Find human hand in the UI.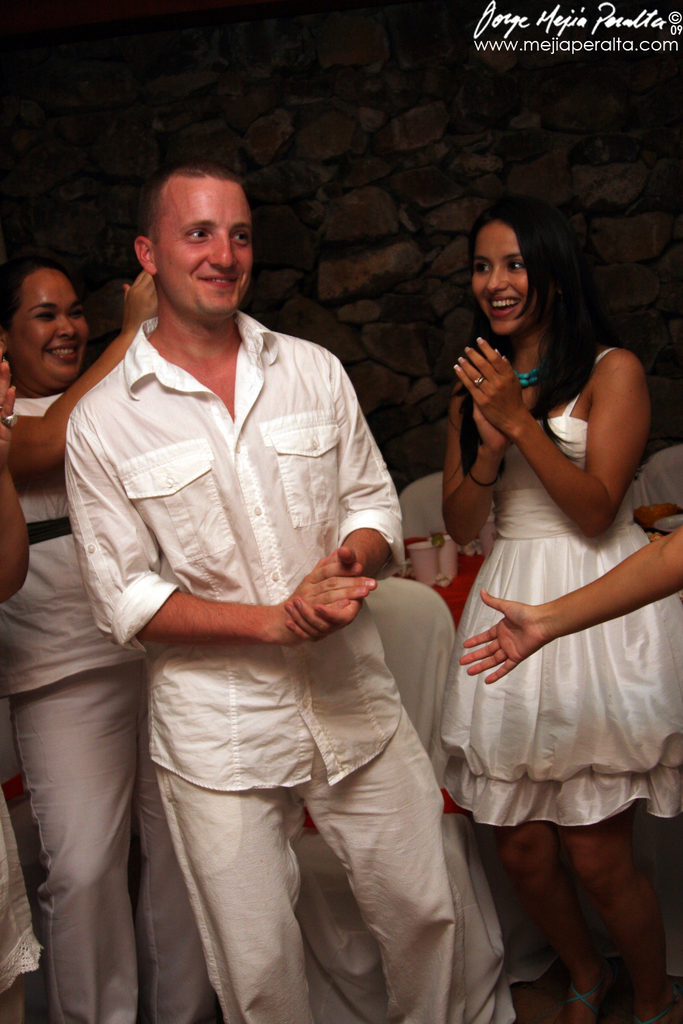
UI element at select_region(456, 586, 551, 687).
